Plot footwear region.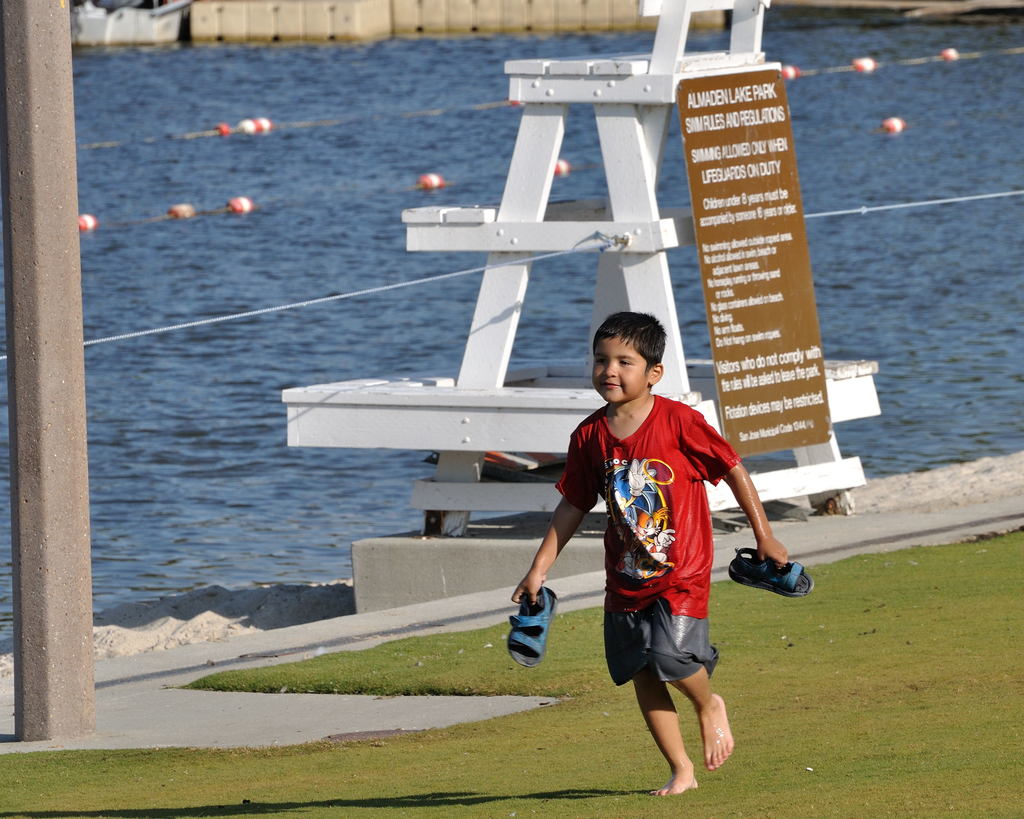
Plotted at {"x1": 723, "y1": 541, "x2": 815, "y2": 597}.
